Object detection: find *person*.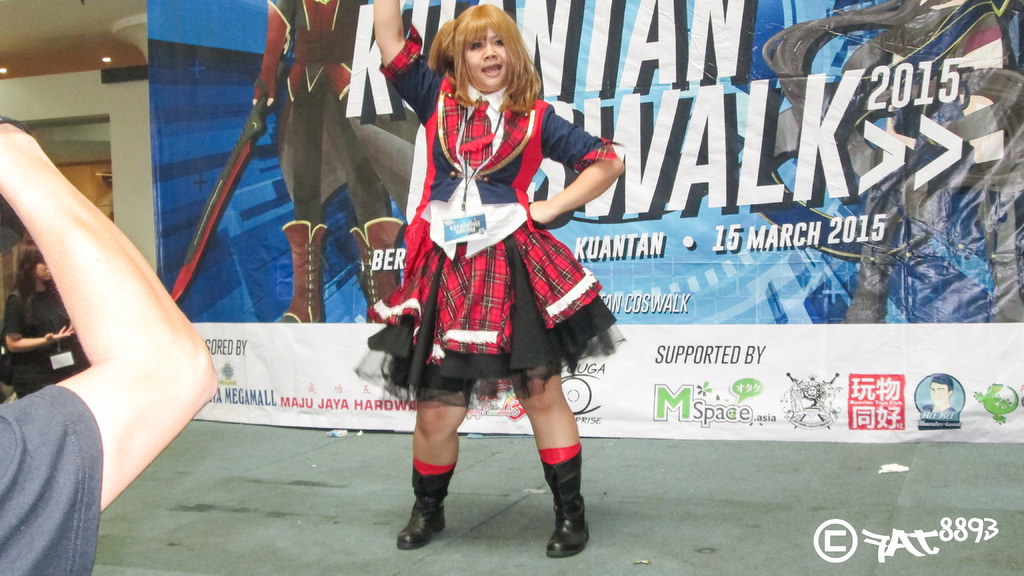
[x1=2, y1=251, x2=90, y2=404].
